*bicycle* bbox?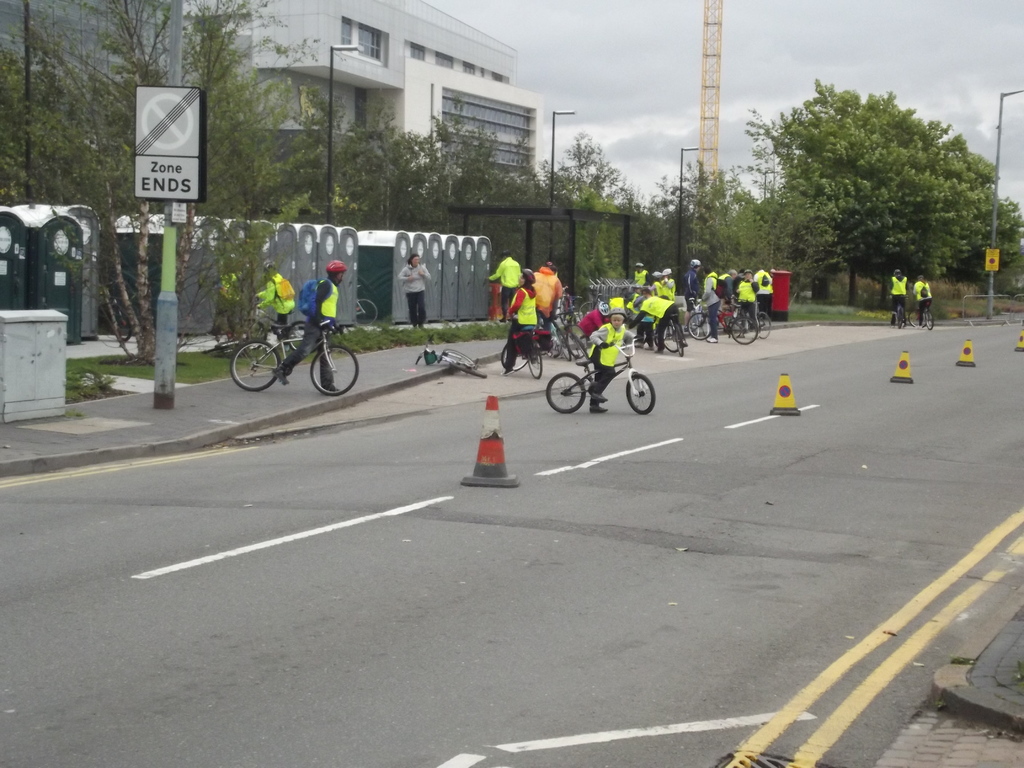
bbox=(922, 305, 932, 327)
